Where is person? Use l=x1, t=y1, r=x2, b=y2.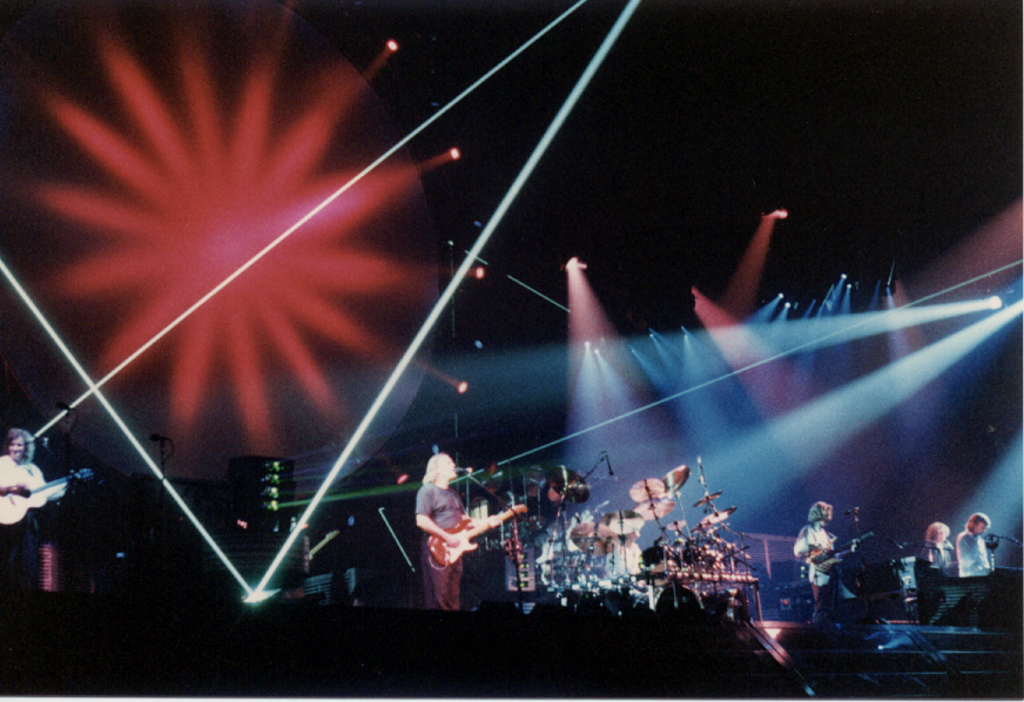
l=955, t=514, r=988, b=579.
